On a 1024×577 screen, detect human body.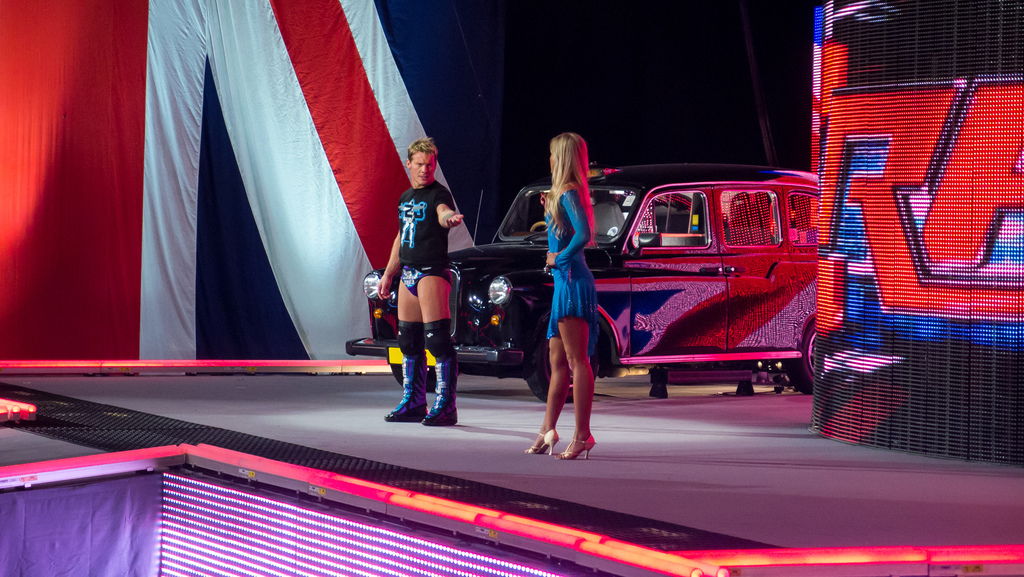
(left=523, top=200, right=598, bottom=455).
